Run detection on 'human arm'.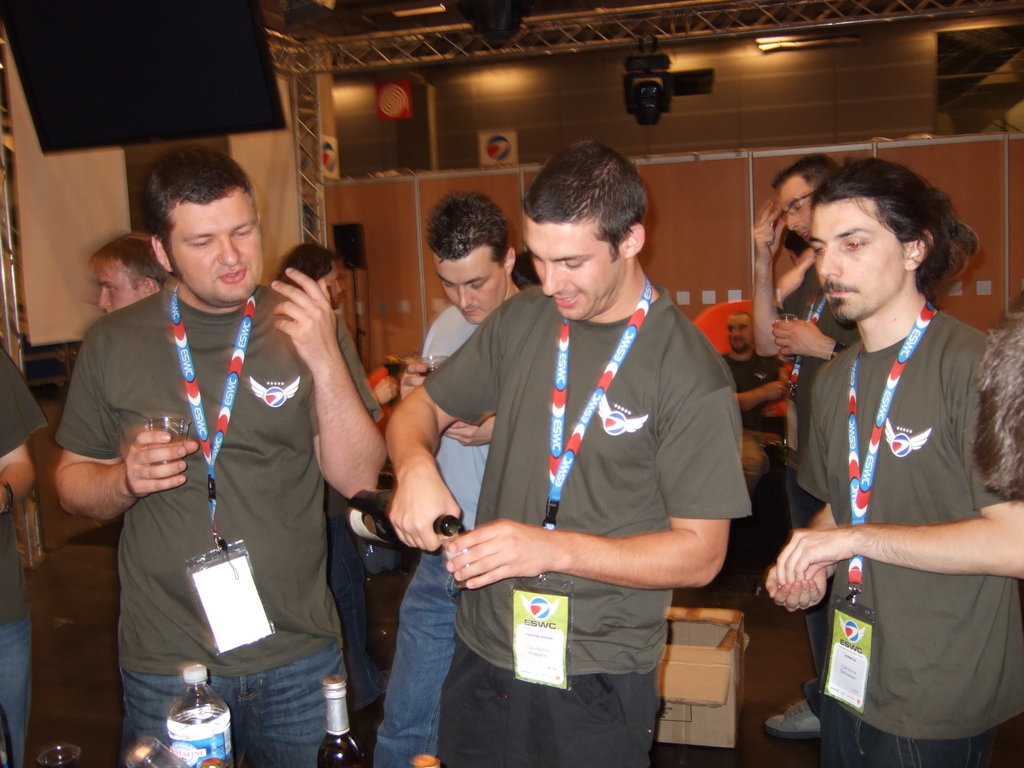
Result: crop(52, 337, 201, 524).
